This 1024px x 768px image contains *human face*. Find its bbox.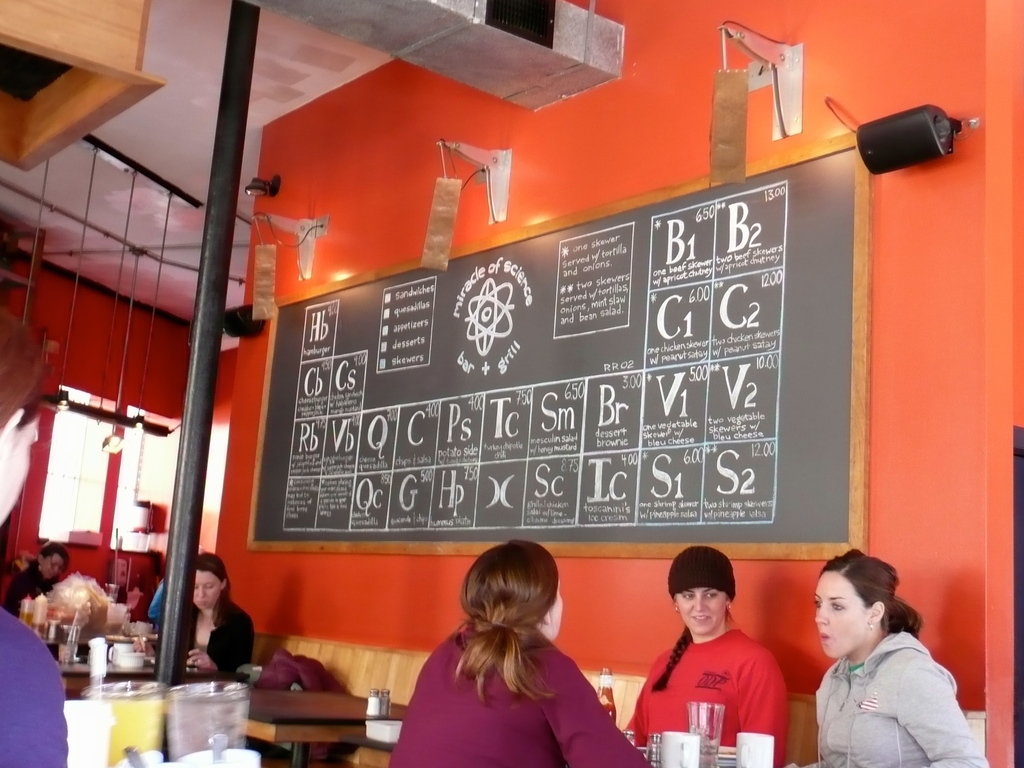
<bbox>198, 568, 227, 618</bbox>.
